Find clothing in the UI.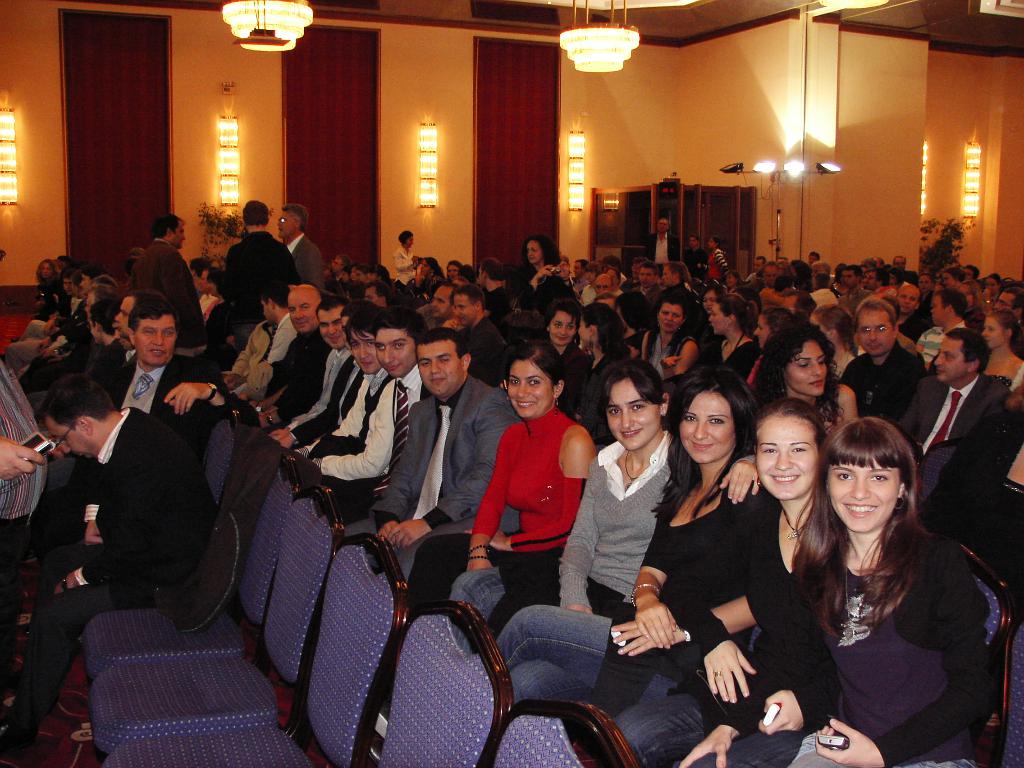
UI element at select_region(646, 331, 691, 381).
